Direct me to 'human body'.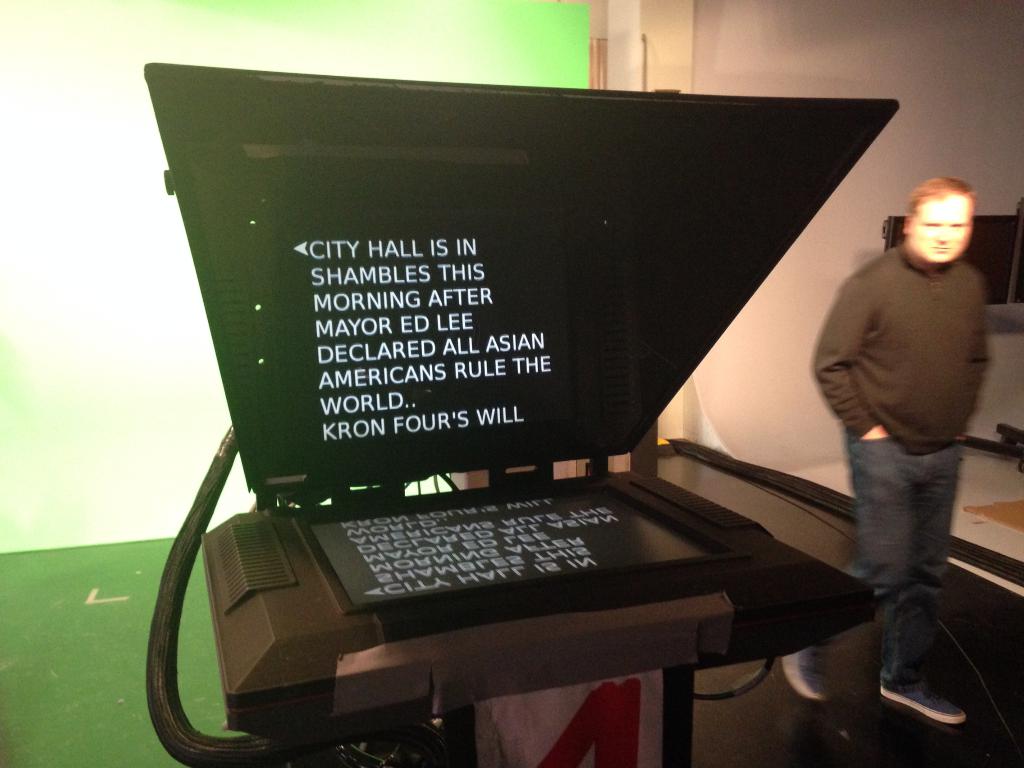
Direction: rect(742, 200, 996, 732).
